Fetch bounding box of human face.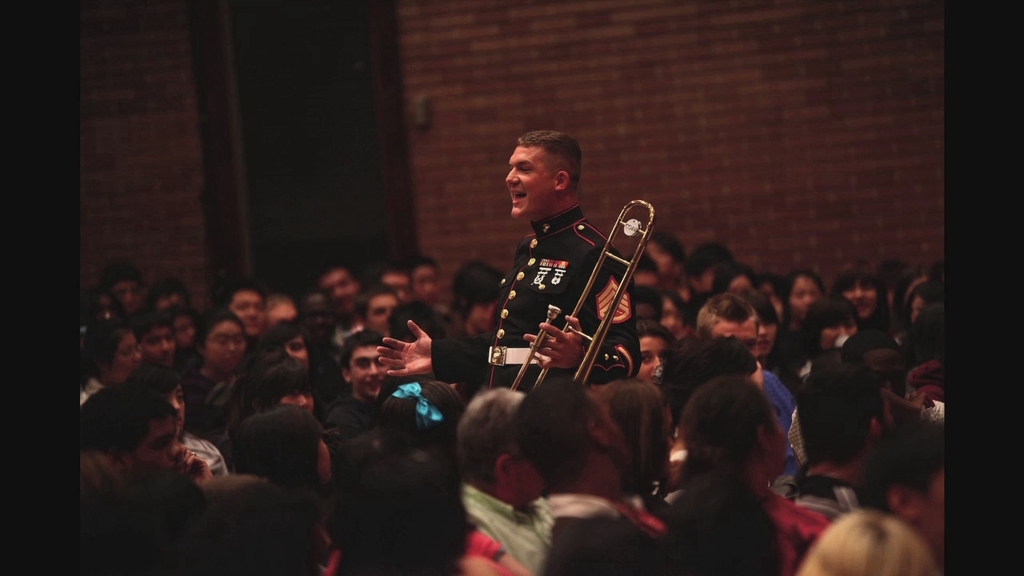
Bbox: <box>749,309,779,359</box>.
